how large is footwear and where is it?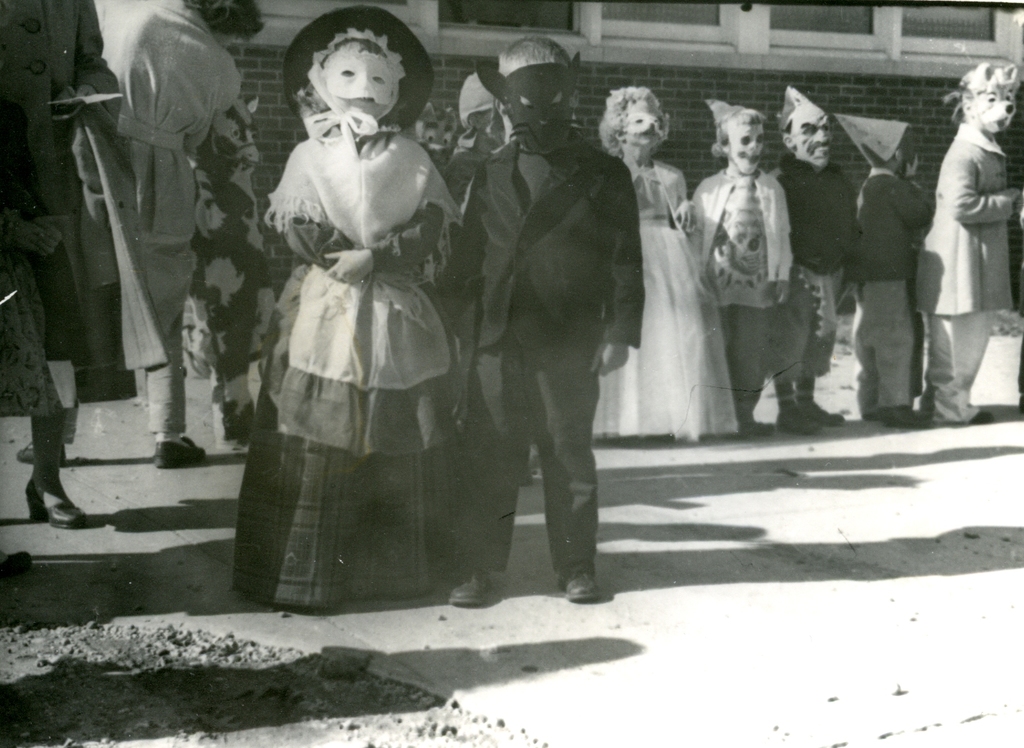
Bounding box: region(9, 424, 77, 541).
